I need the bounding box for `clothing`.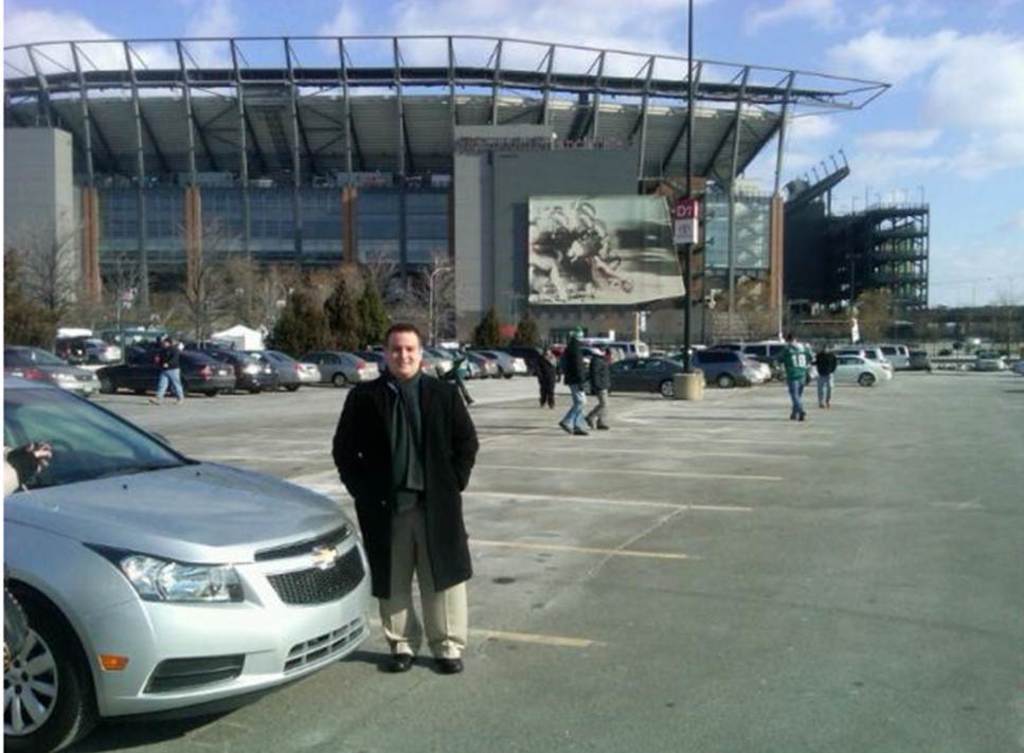
Here it is: region(559, 337, 591, 426).
